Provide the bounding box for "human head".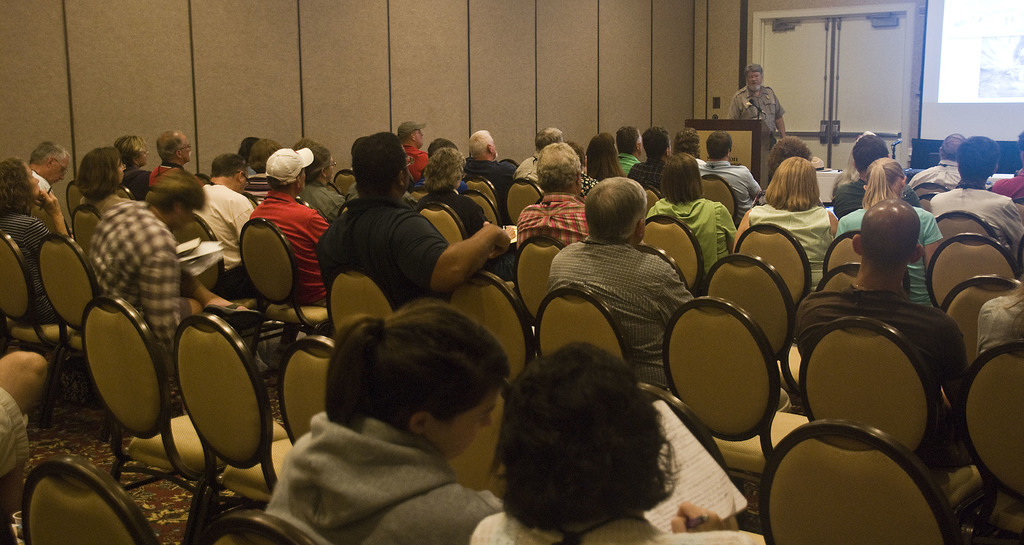
x1=310, y1=144, x2=337, y2=191.
